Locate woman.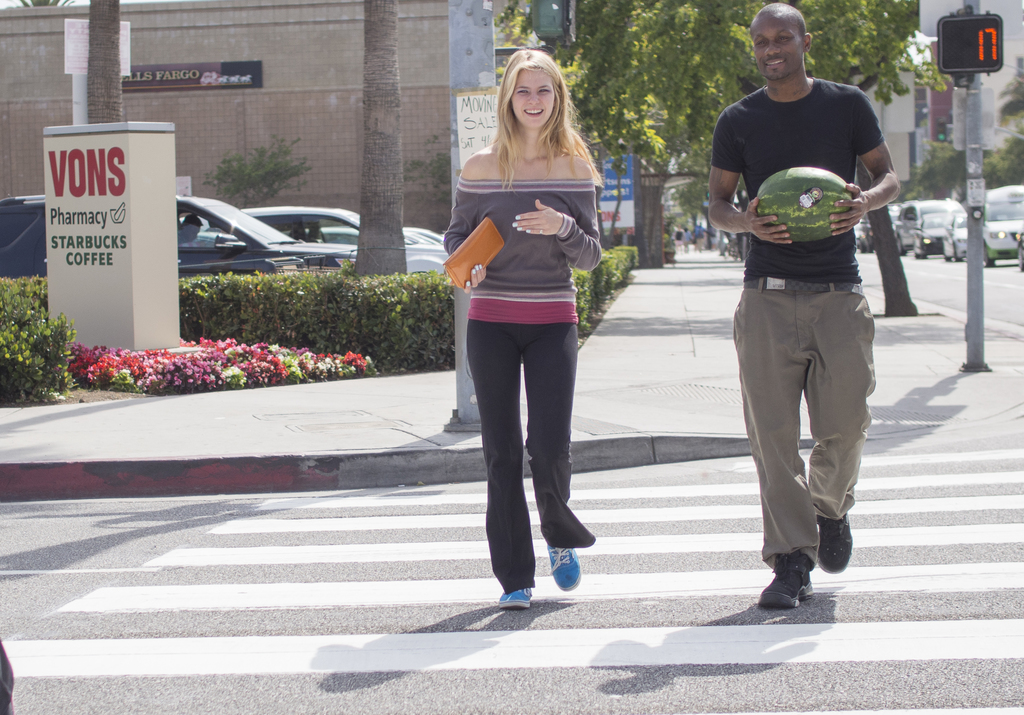
Bounding box: [left=429, top=65, right=616, bottom=590].
